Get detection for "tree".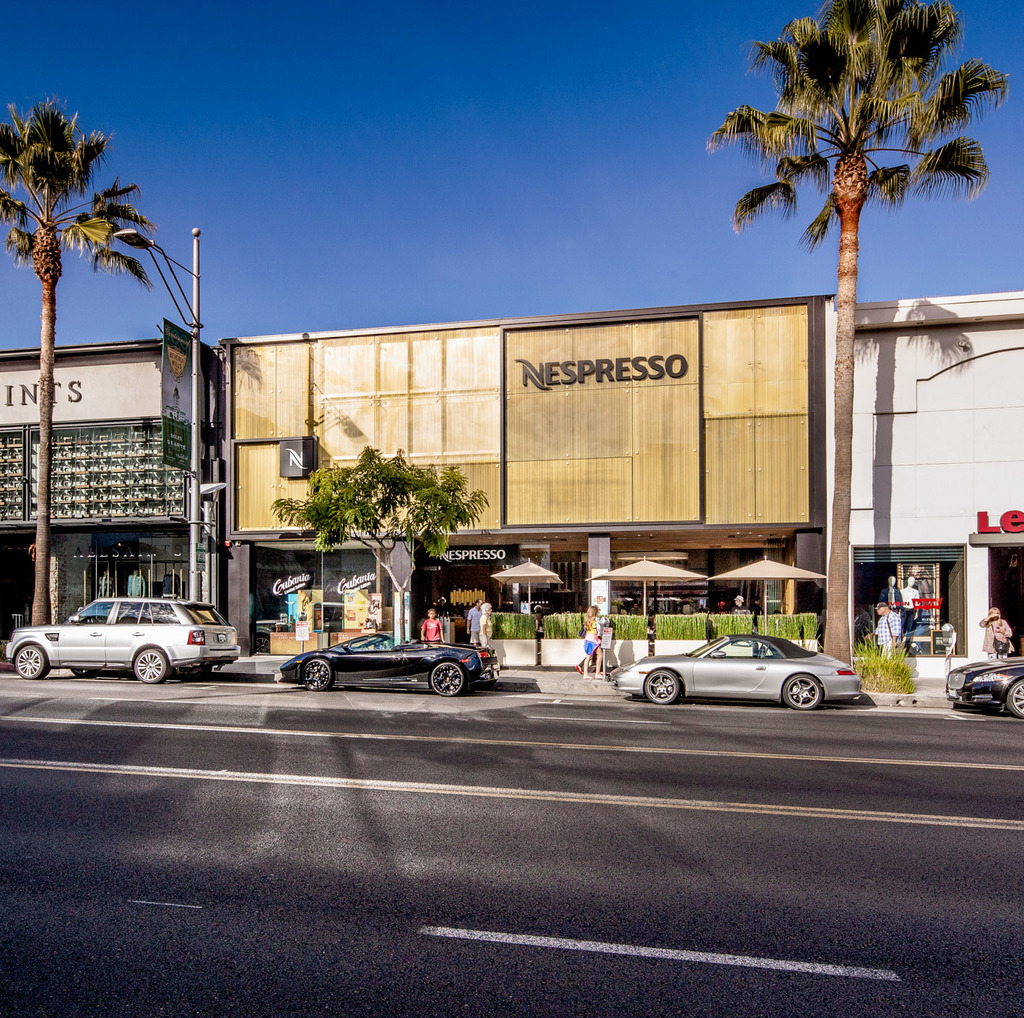
Detection: 716, 3, 1008, 659.
